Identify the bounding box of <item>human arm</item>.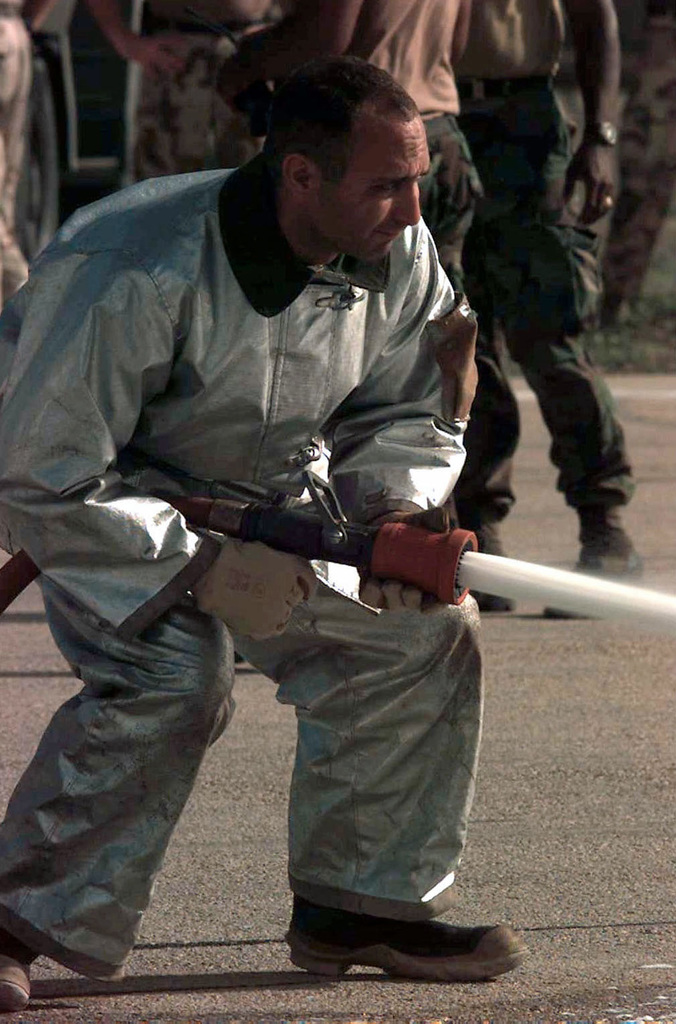
<box>439,0,485,78</box>.
